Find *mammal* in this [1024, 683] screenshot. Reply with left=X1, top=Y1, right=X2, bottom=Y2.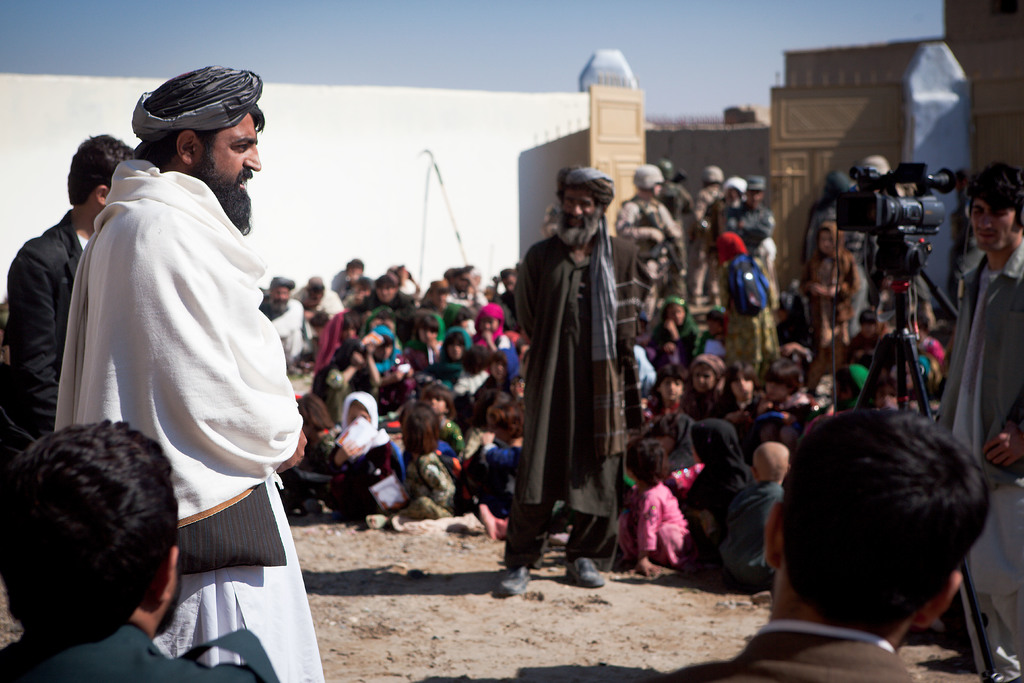
left=930, top=168, right=1023, bottom=682.
